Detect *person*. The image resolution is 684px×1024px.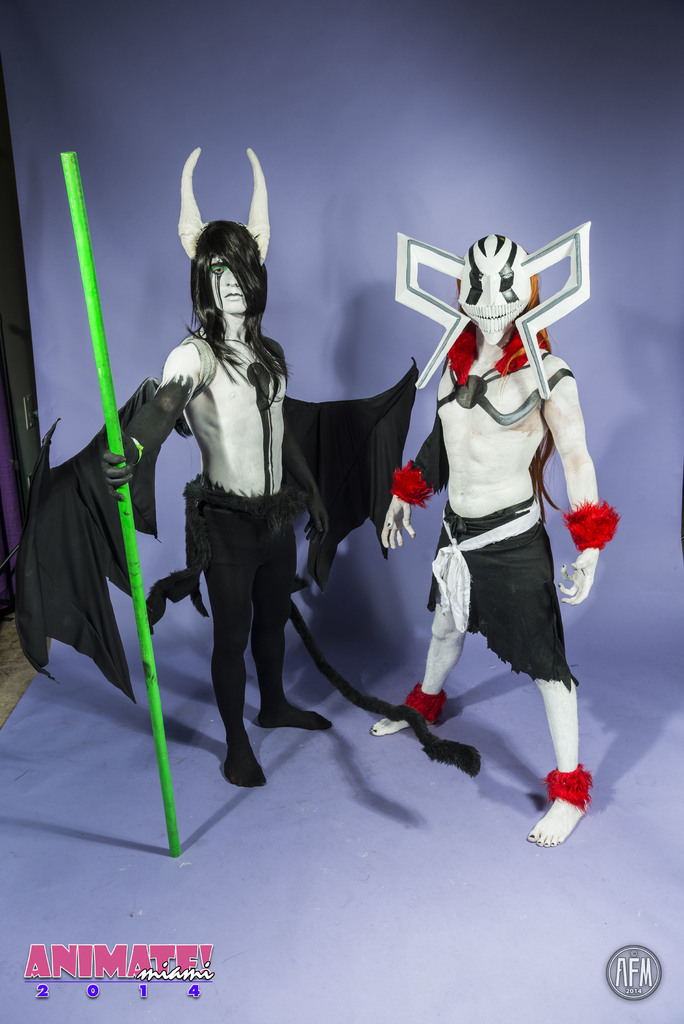
rect(373, 232, 611, 855).
